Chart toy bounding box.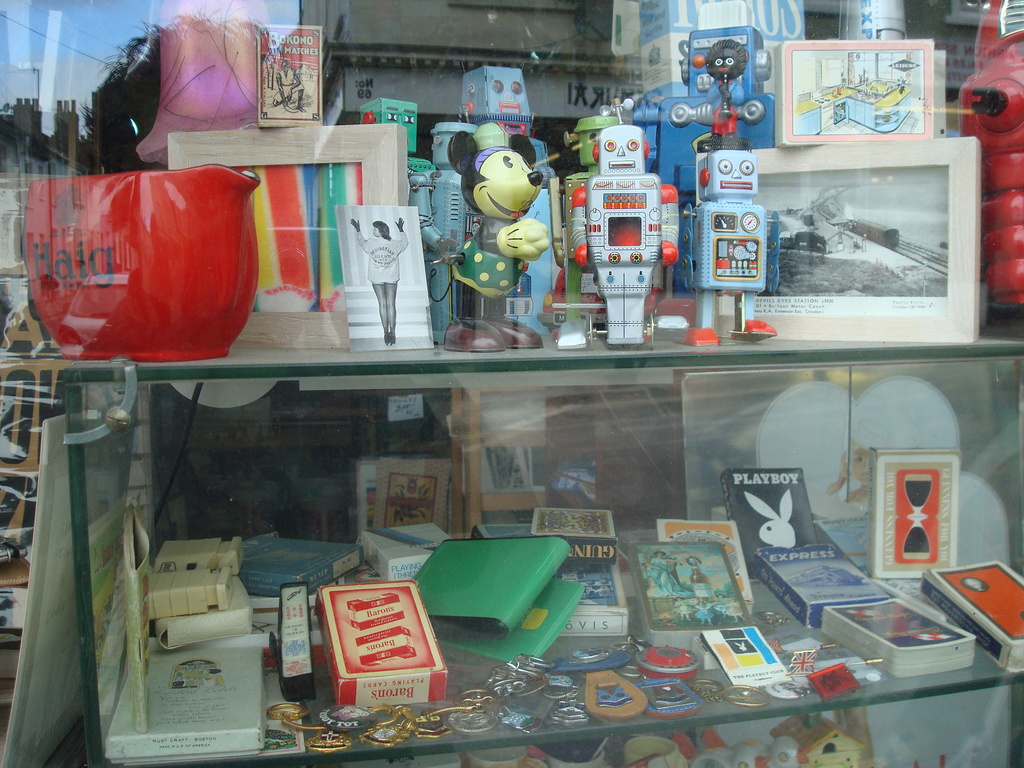
Charted: [683,140,797,348].
